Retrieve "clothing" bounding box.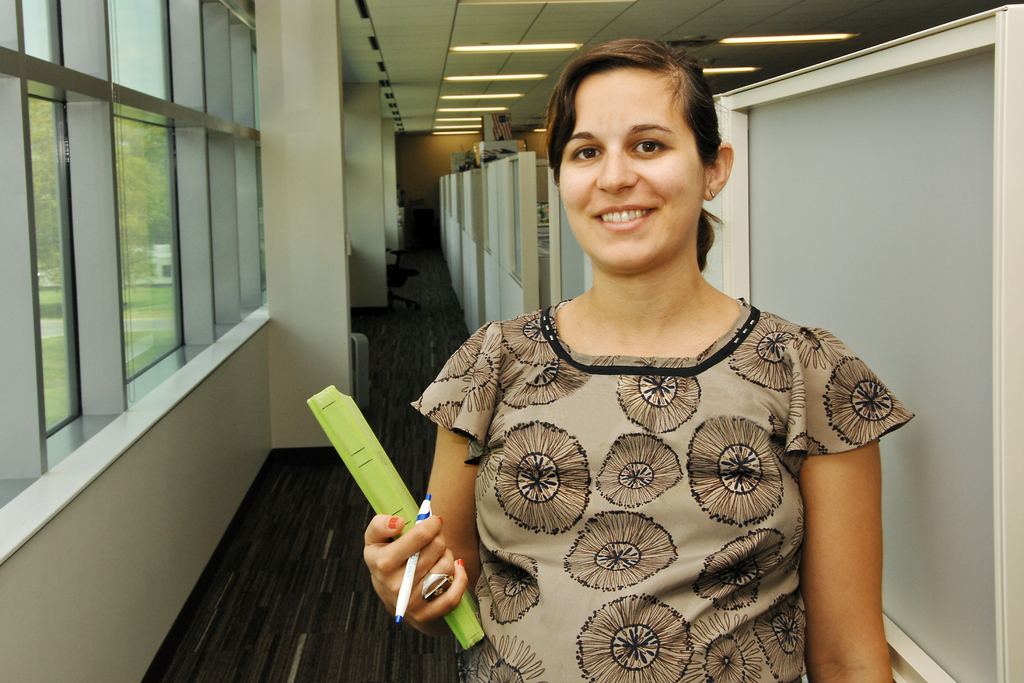
Bounding box: [x1=431, y1=280, x2=888, y2=646].
